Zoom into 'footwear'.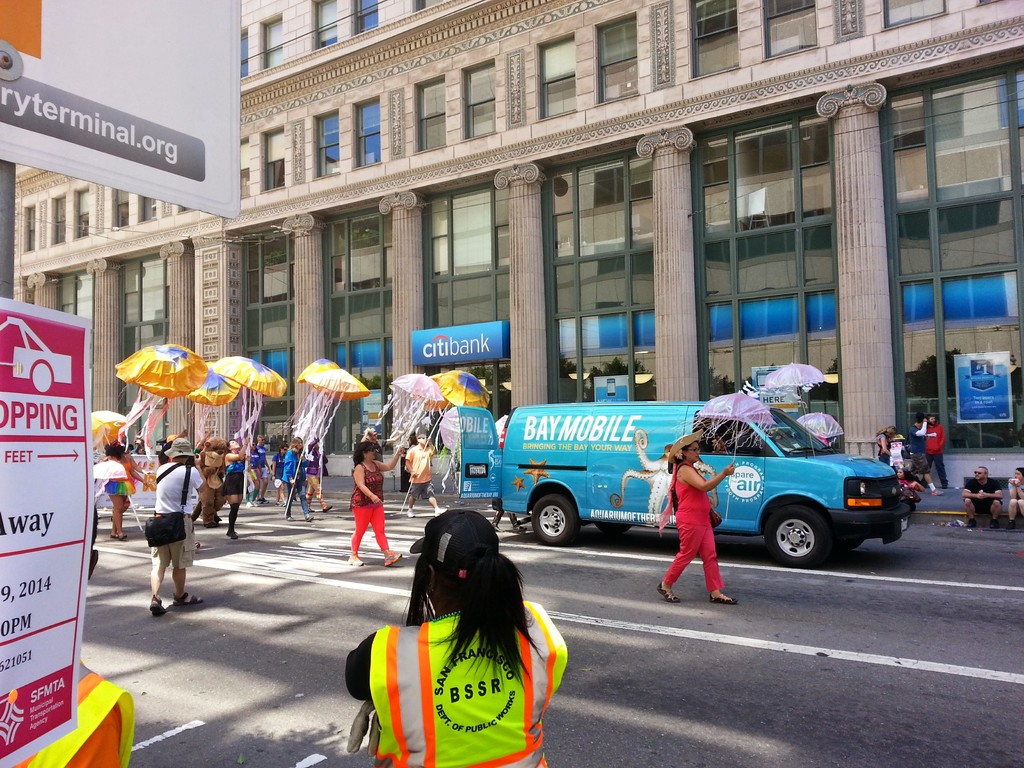
Zoom target: <box>309,508,316,514</box>.
